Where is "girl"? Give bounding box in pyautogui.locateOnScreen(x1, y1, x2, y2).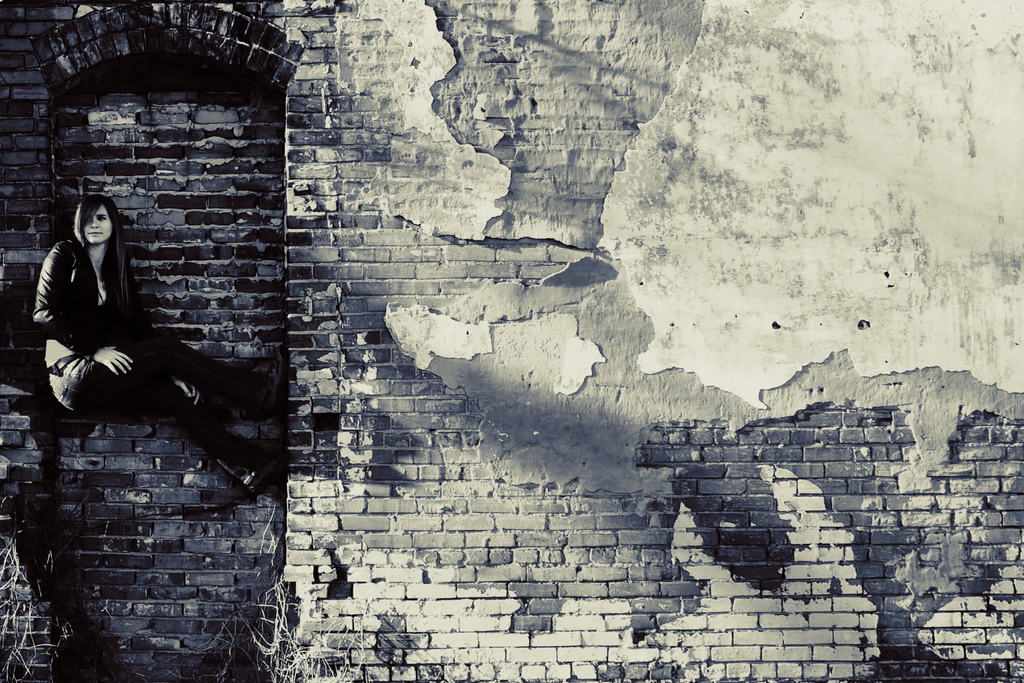
pyautogui.locateOnScreen(35, 199, 284, 484).
